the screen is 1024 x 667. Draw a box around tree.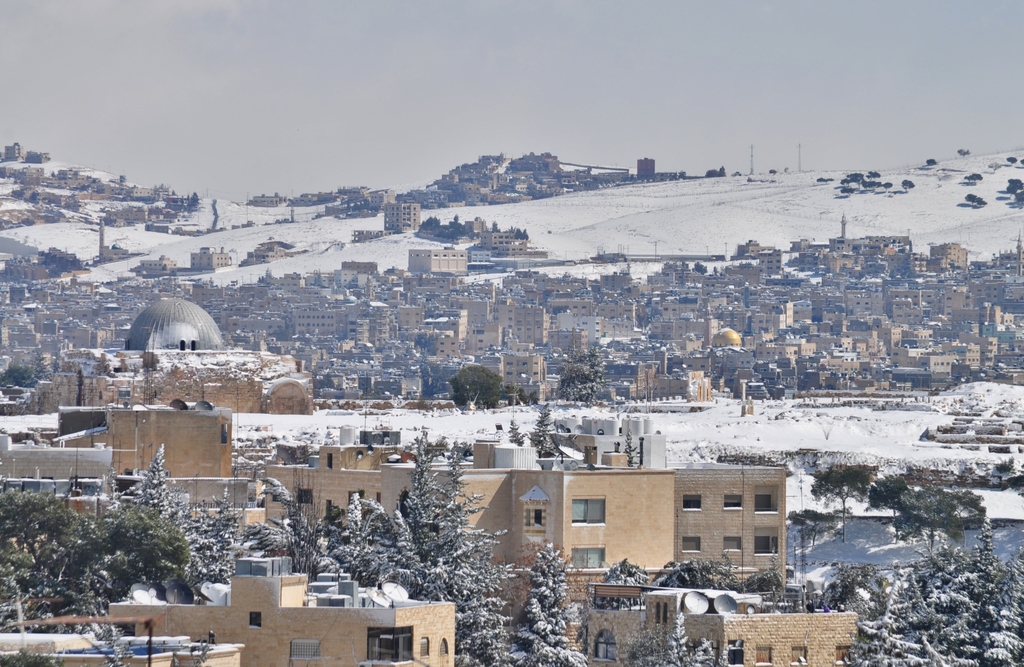
bbox=(601, 557, 651, 586).
